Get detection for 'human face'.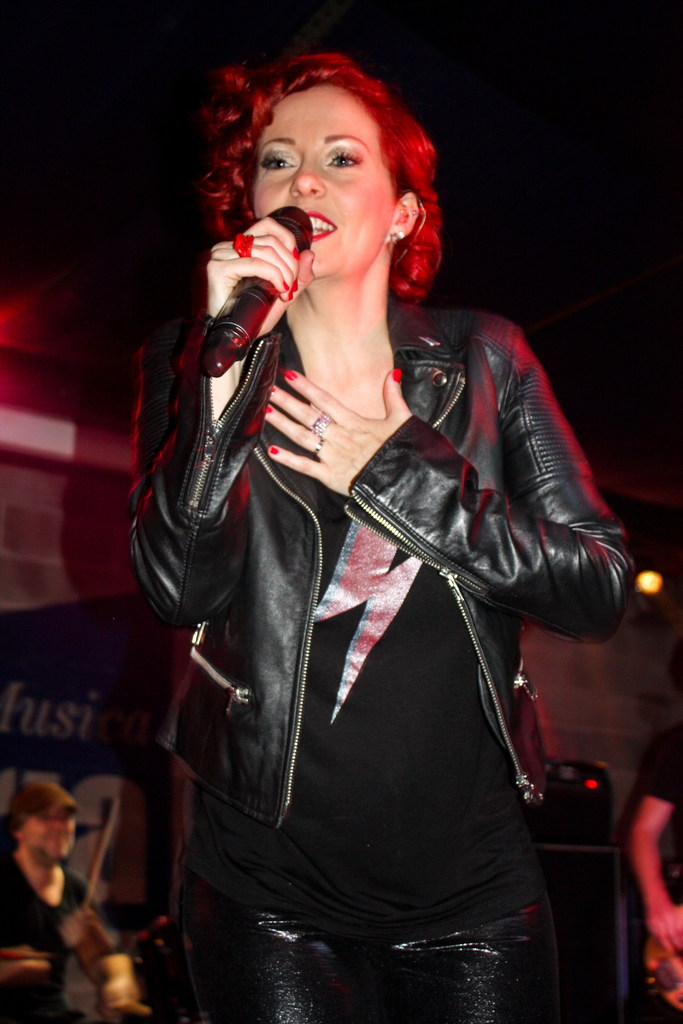
Detection: <bbox>22, 806, 76, 859</bbox>.
